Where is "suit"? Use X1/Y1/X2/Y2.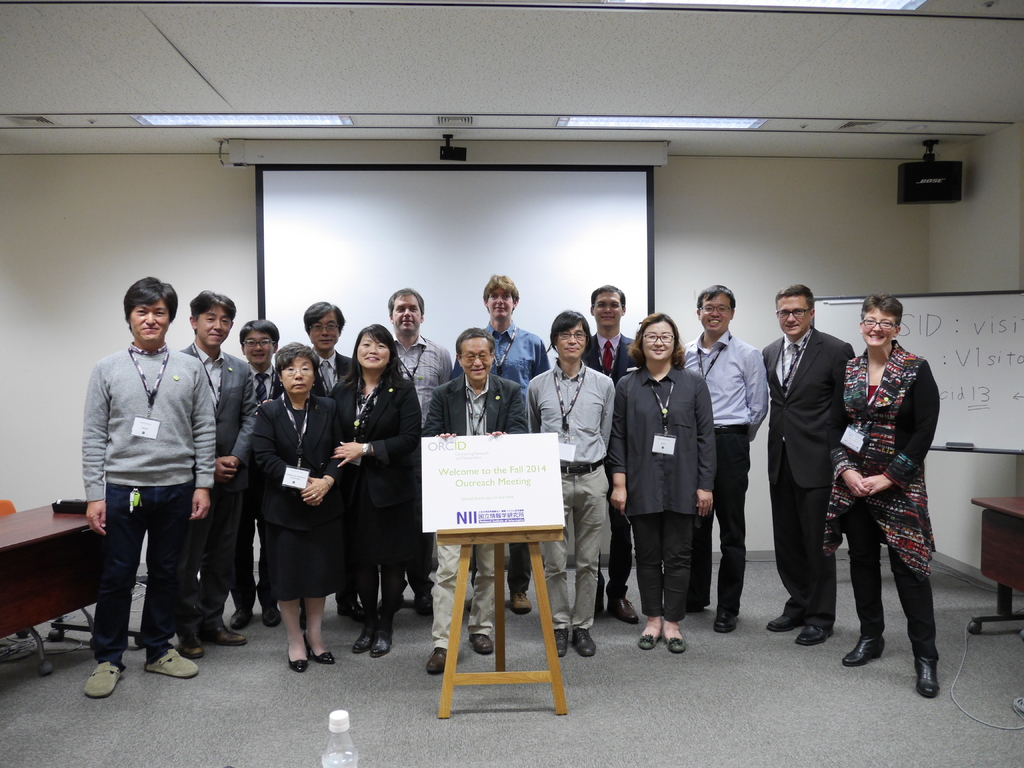
769/283/862/644.
